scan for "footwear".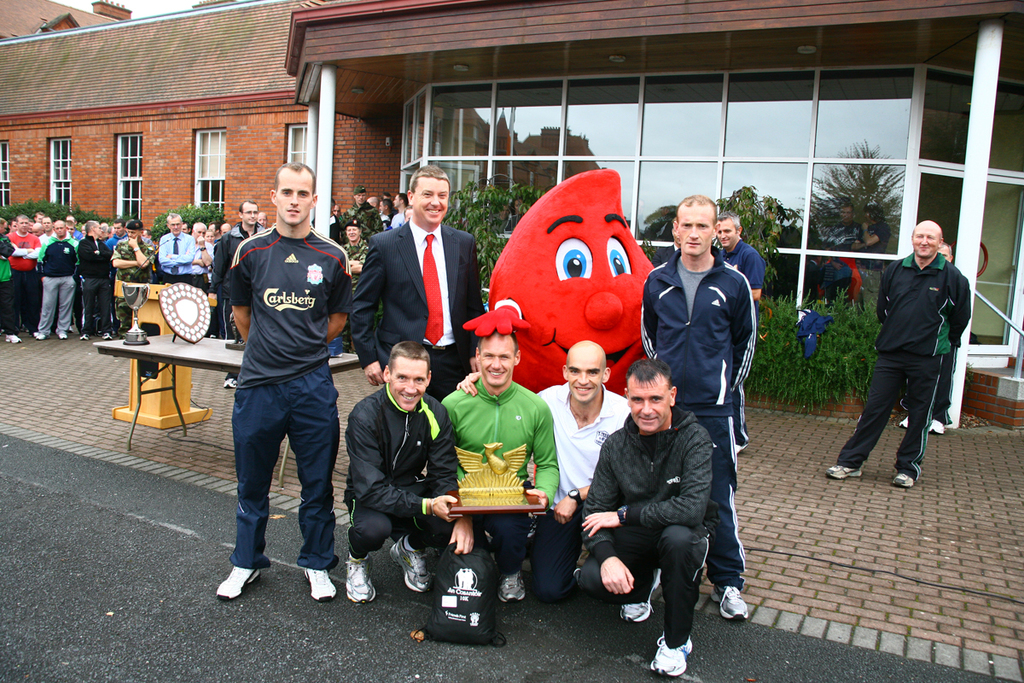
Scan result: l=711, t=577, r=741, b=622.
